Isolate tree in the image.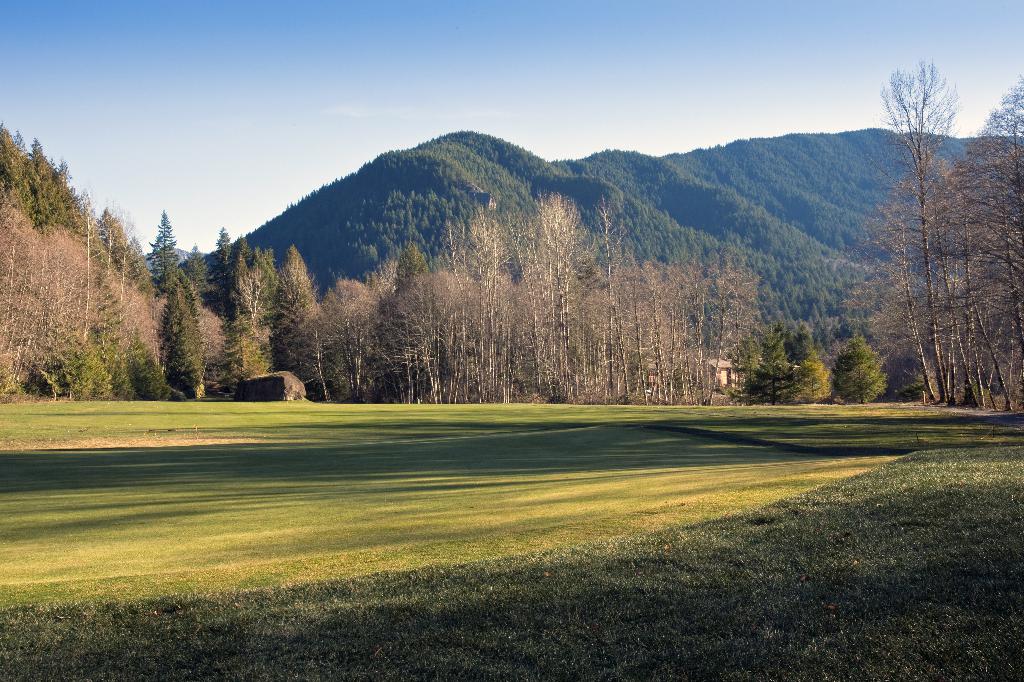
Isolated region: left=919, top=77, right=1023, bottom=415.
